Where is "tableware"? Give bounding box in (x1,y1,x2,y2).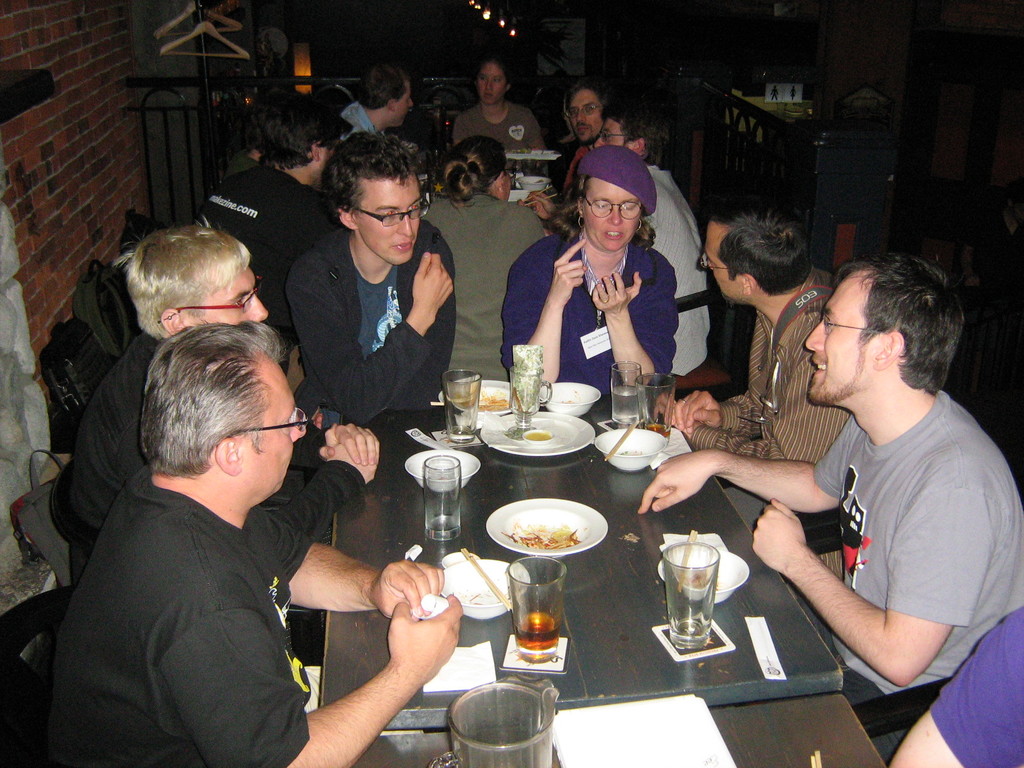
(509,366,550,439).
